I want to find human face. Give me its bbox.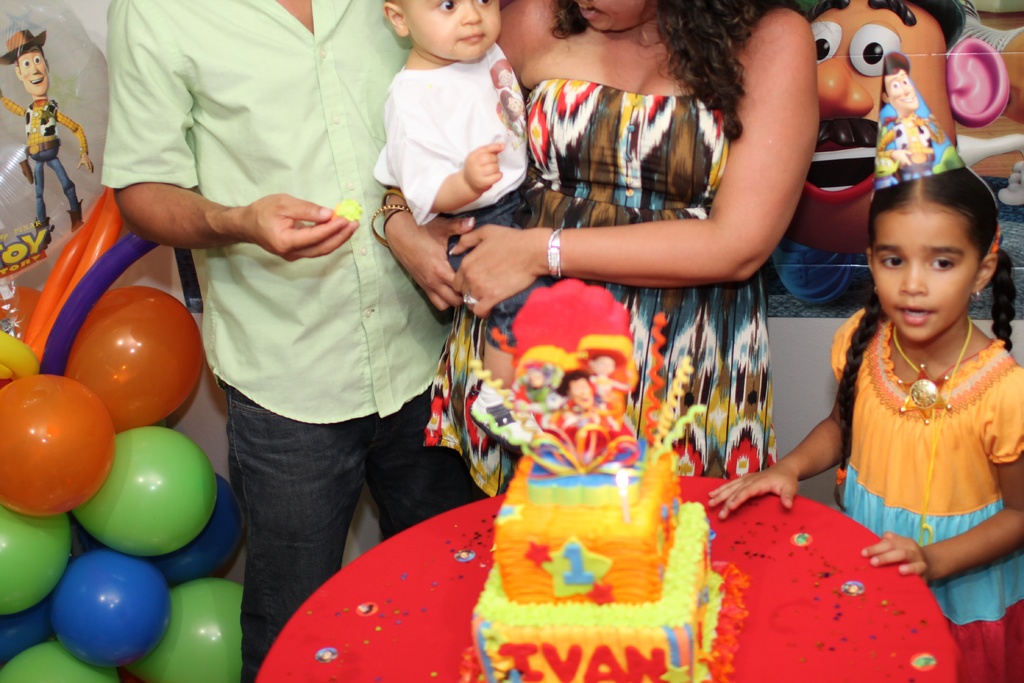
pyautogui.locateOnScreen(792, 0, 955, 251).
